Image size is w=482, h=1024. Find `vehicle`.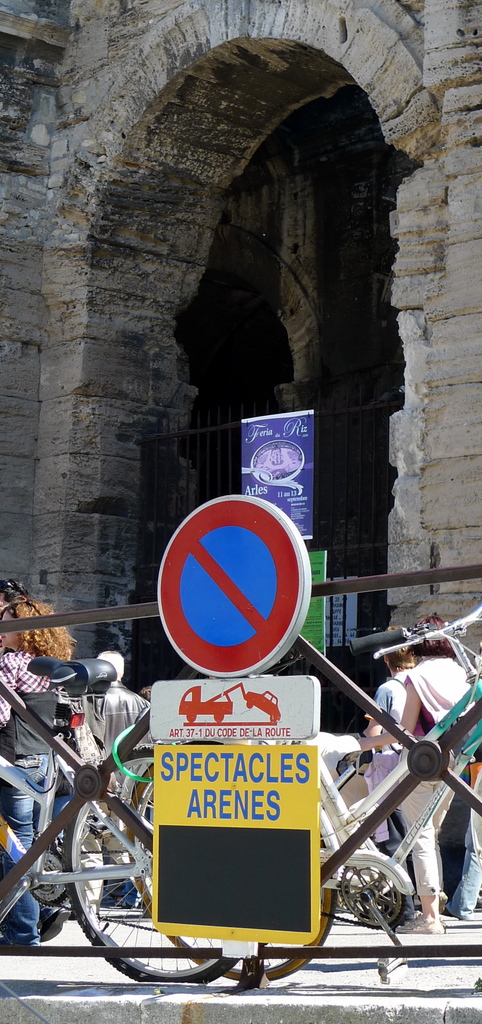
detection(34, 605, 481, 988).
